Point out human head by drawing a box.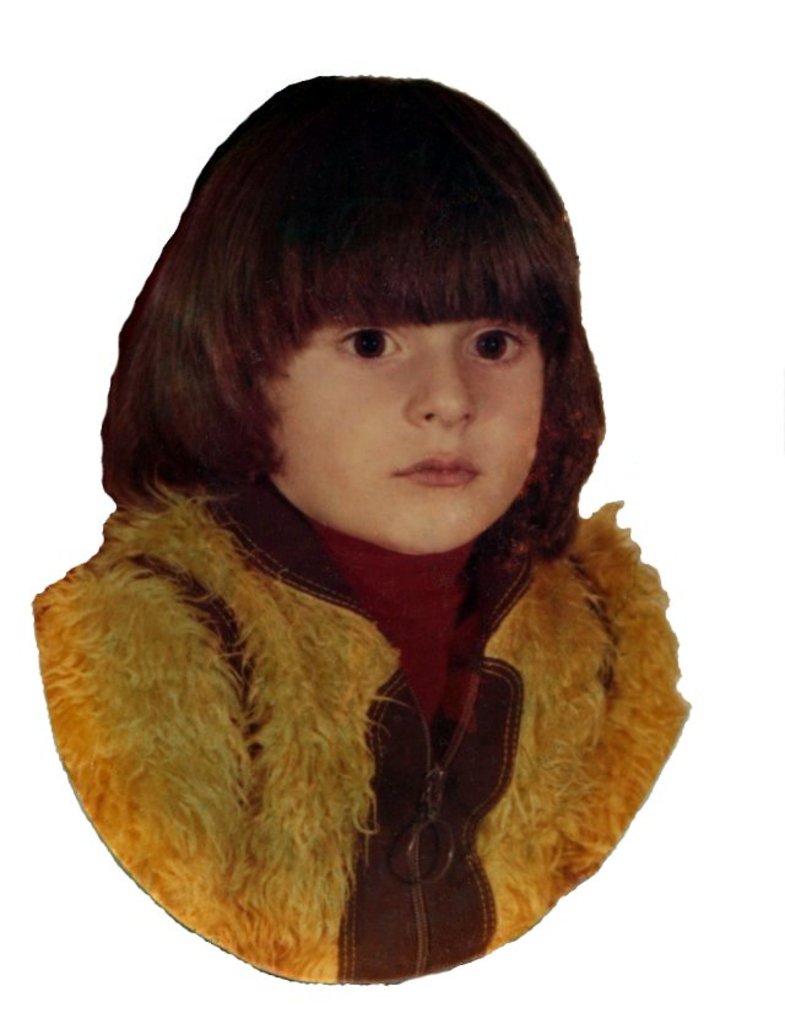
left=128, top=82, right=603, bottom=579.
